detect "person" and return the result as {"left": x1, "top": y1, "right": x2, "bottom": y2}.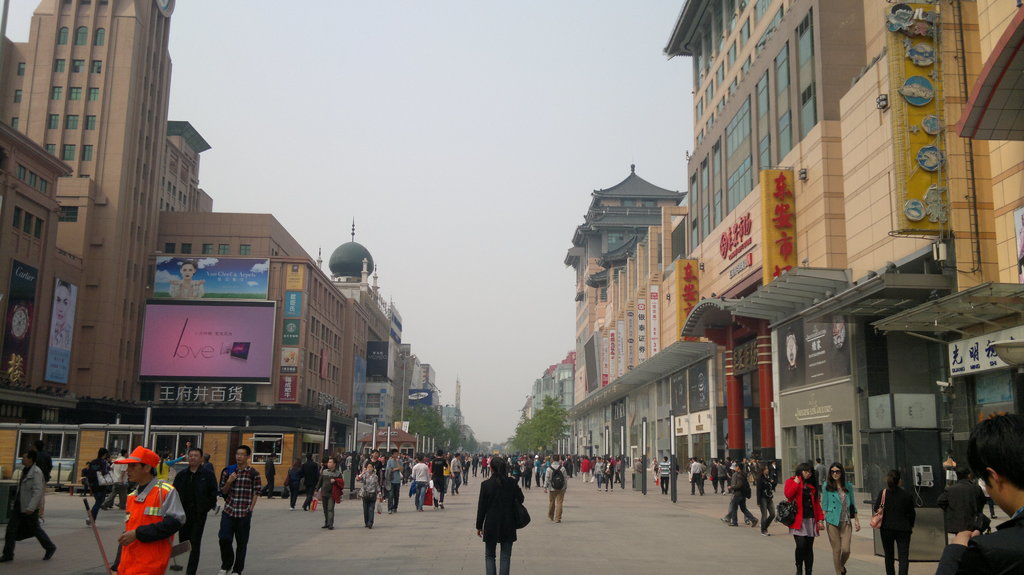
{"left": 412, "top": 451, "right": 429, "bottom": 510}.
